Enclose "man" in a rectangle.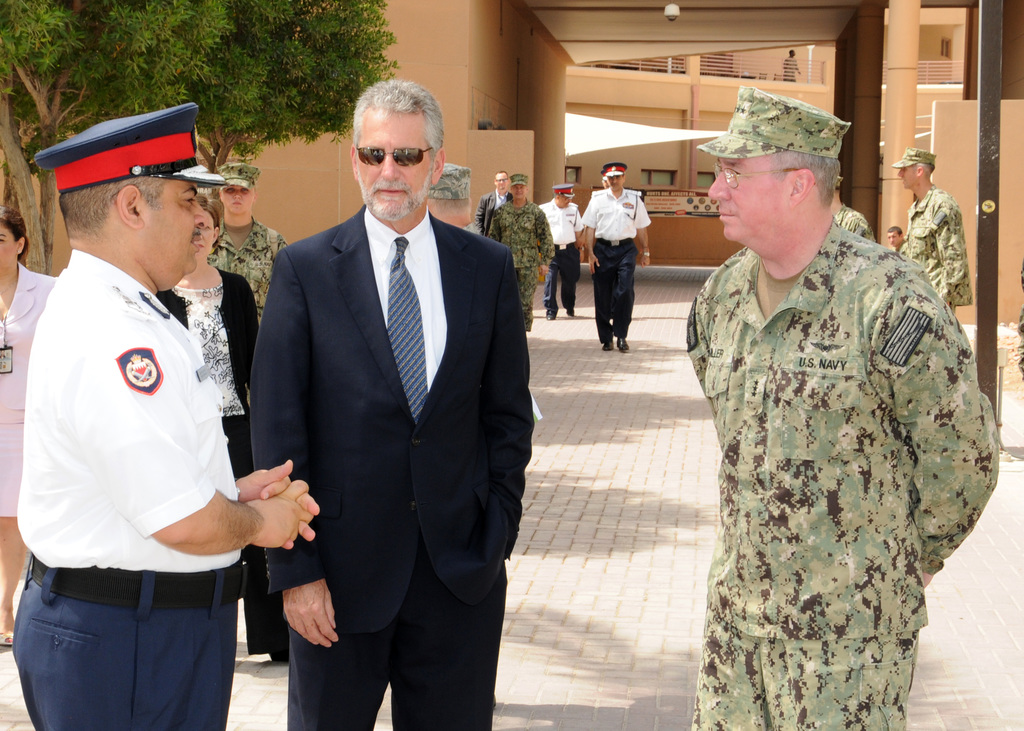
pyautogui.locateOnScreen(579, 160, 655, 355).
